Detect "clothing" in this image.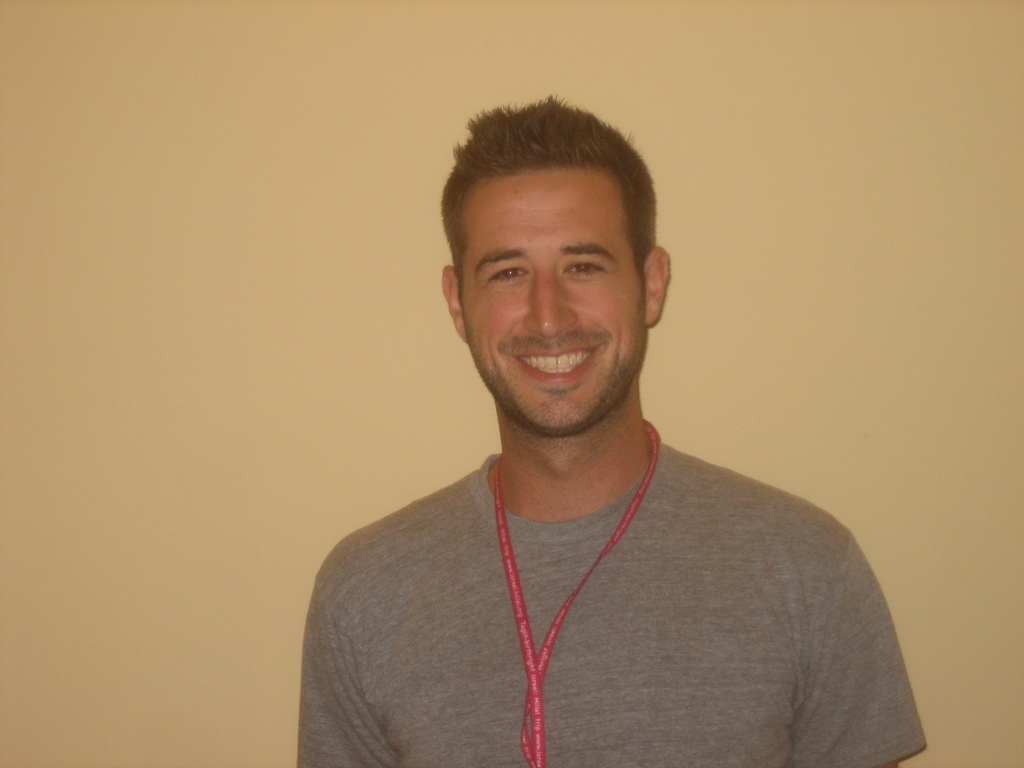
Detection: bbox(306, 392, 907, 756).
